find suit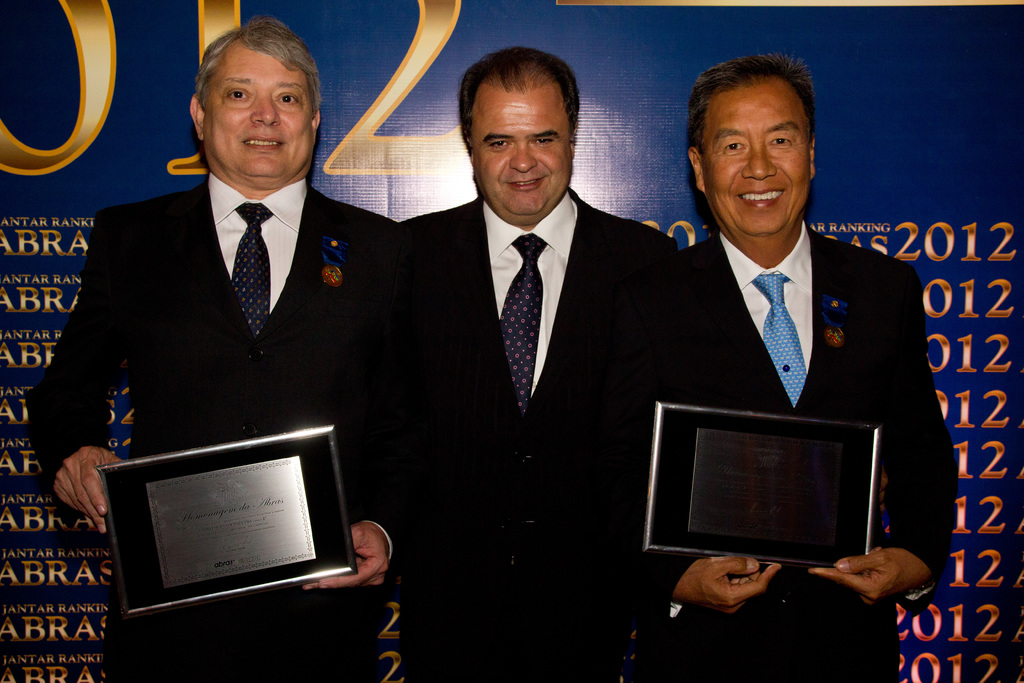
657,226,955,682
